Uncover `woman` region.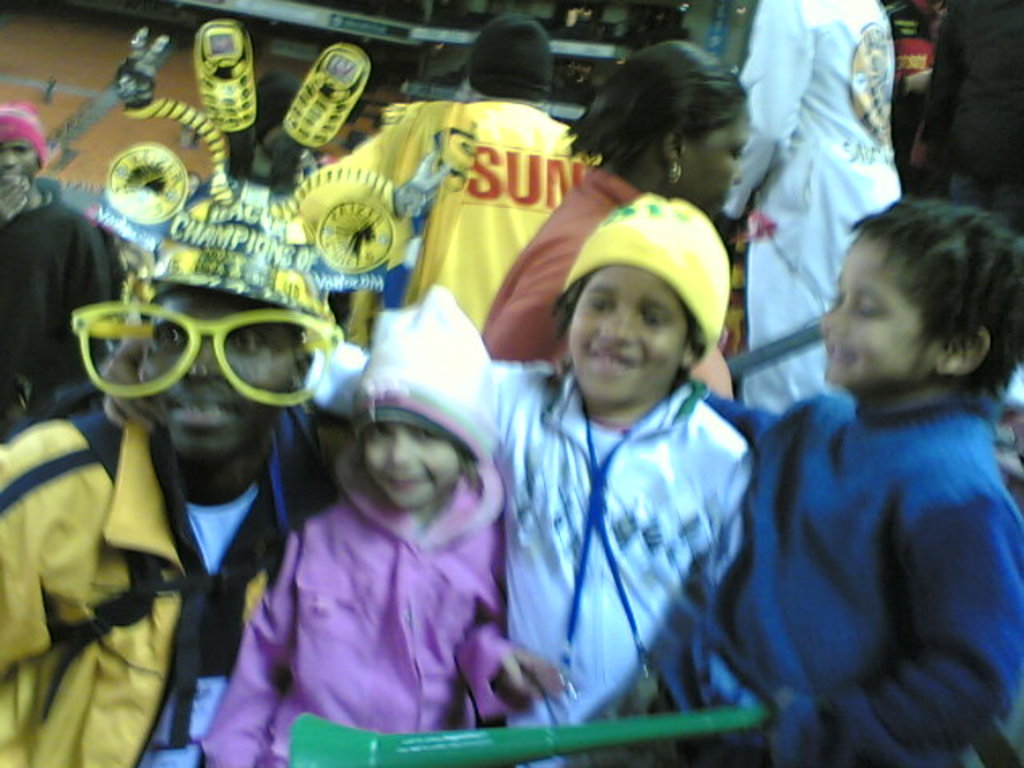
Uncovered: <bbox>482, 38, 754, 397</bbox>.
